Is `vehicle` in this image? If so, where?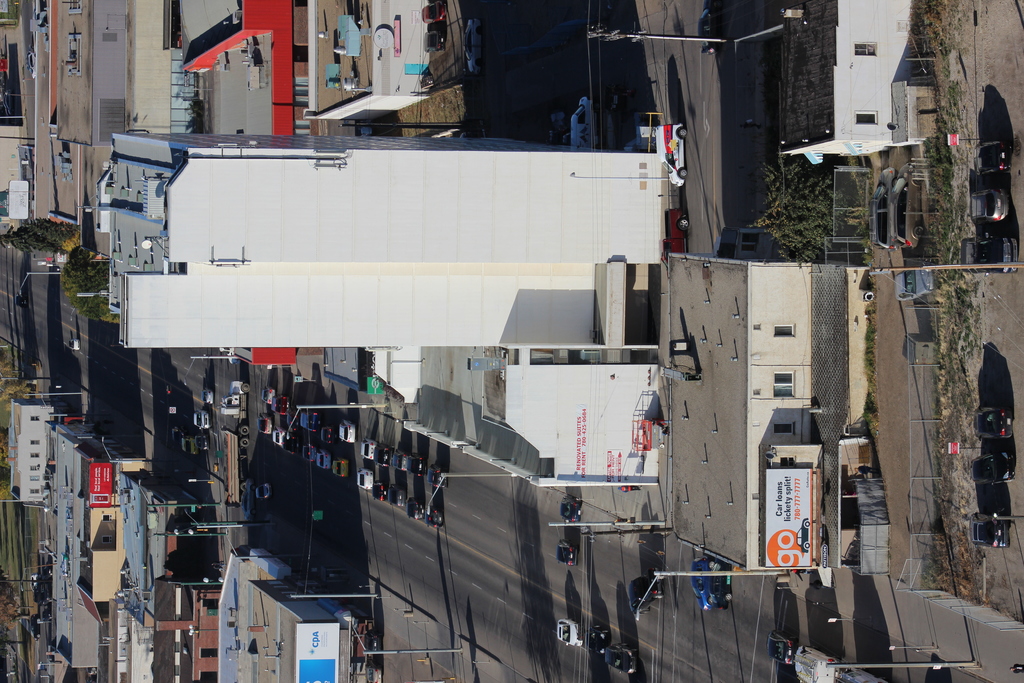
Yes, at detection(797, 515, 808, 554).
